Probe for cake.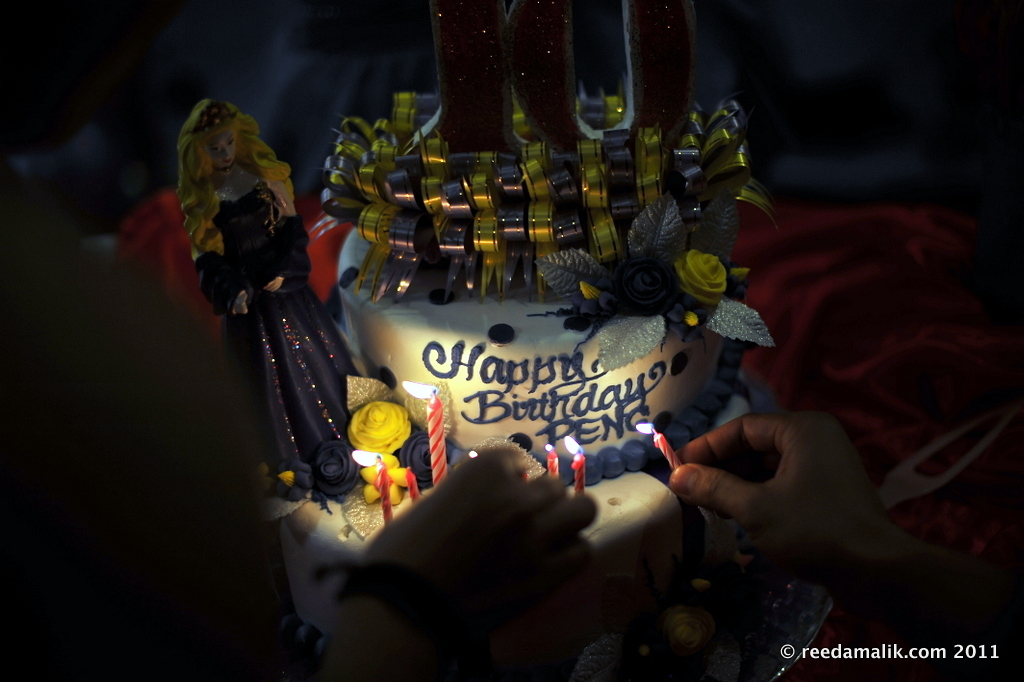
Probe result: crop(260, 229, 754, 678).
